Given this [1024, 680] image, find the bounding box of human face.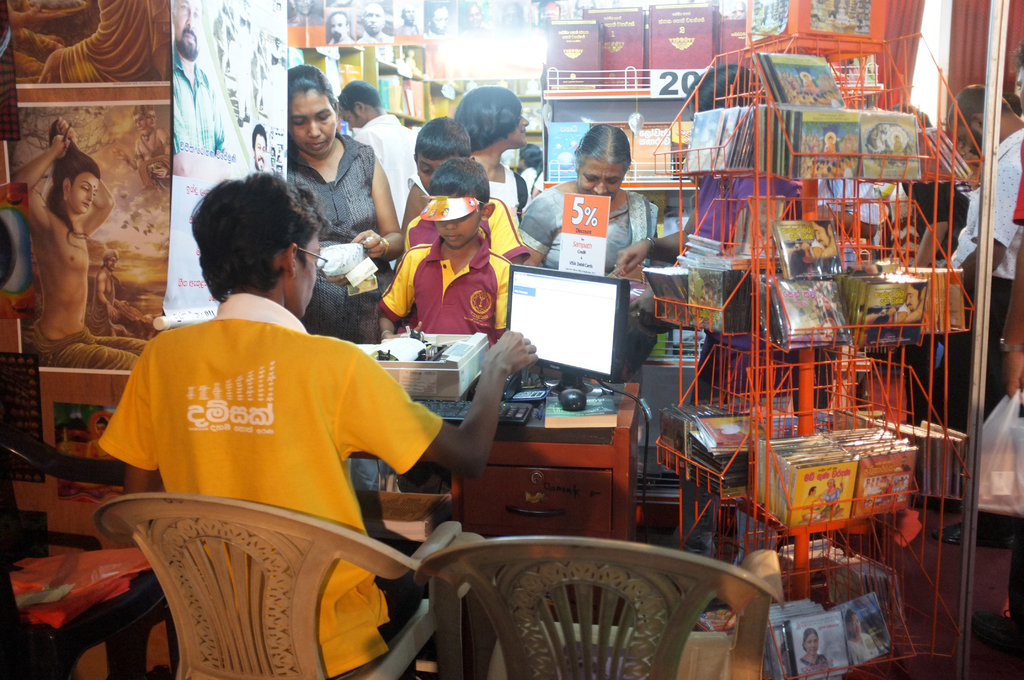
71, 172, 100, 213.
